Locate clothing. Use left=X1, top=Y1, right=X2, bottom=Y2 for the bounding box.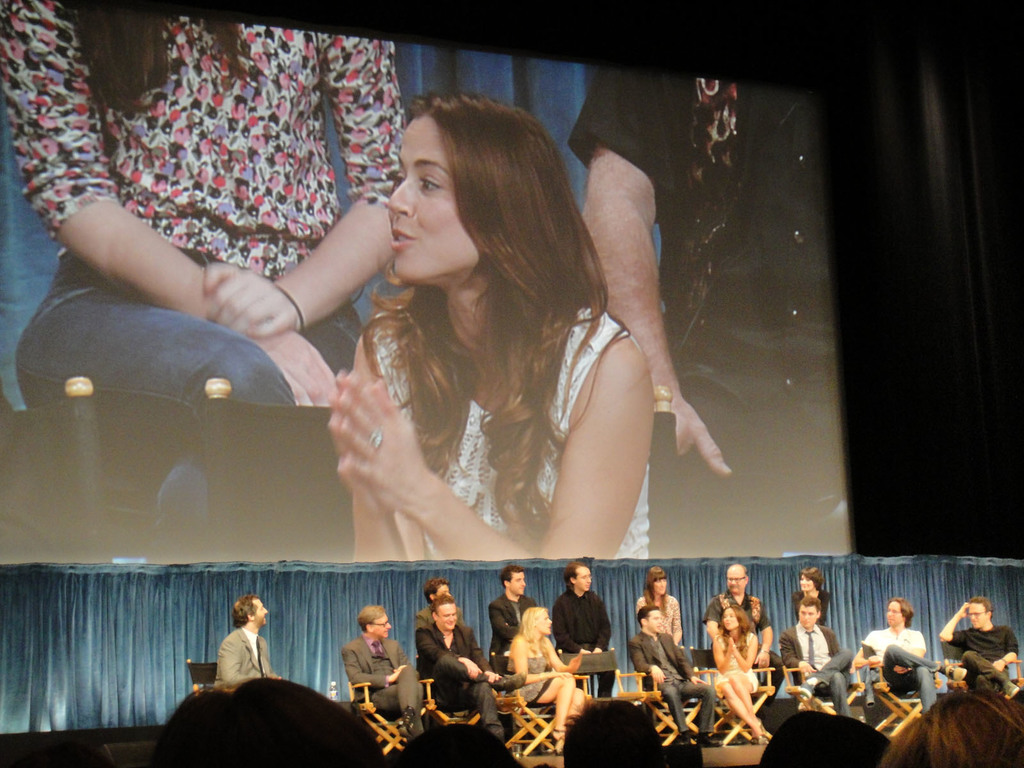
left=795, top=584, right=826, bottom=621.
